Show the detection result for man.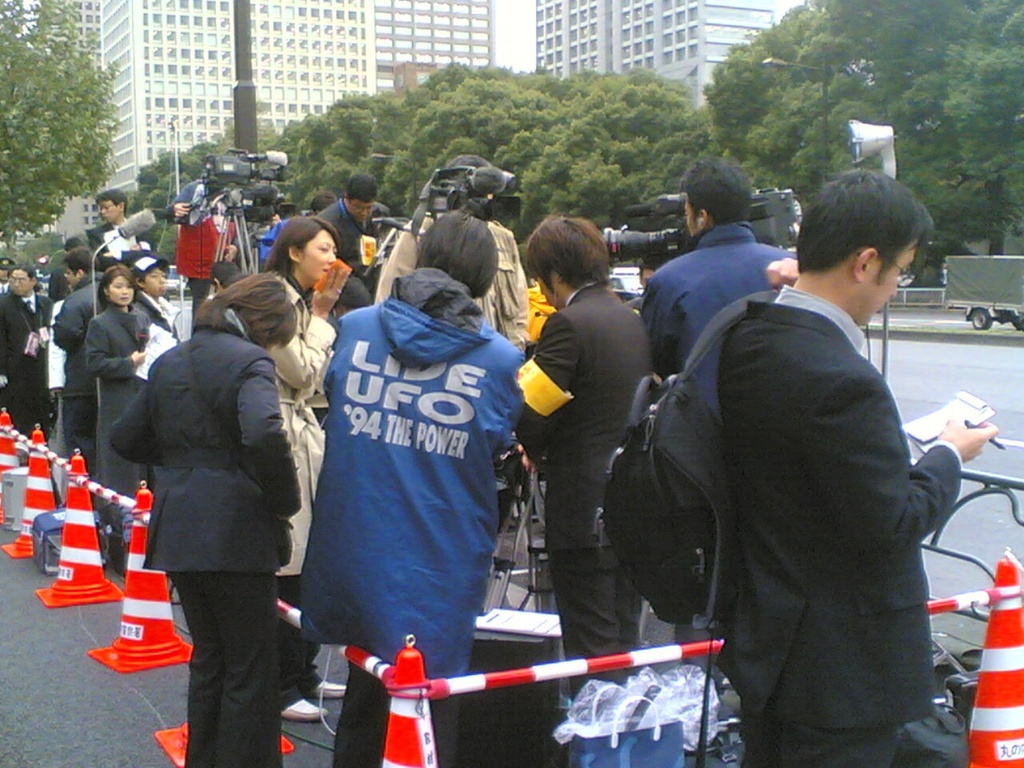
left=0, top=263, right=50, bottom=442.
